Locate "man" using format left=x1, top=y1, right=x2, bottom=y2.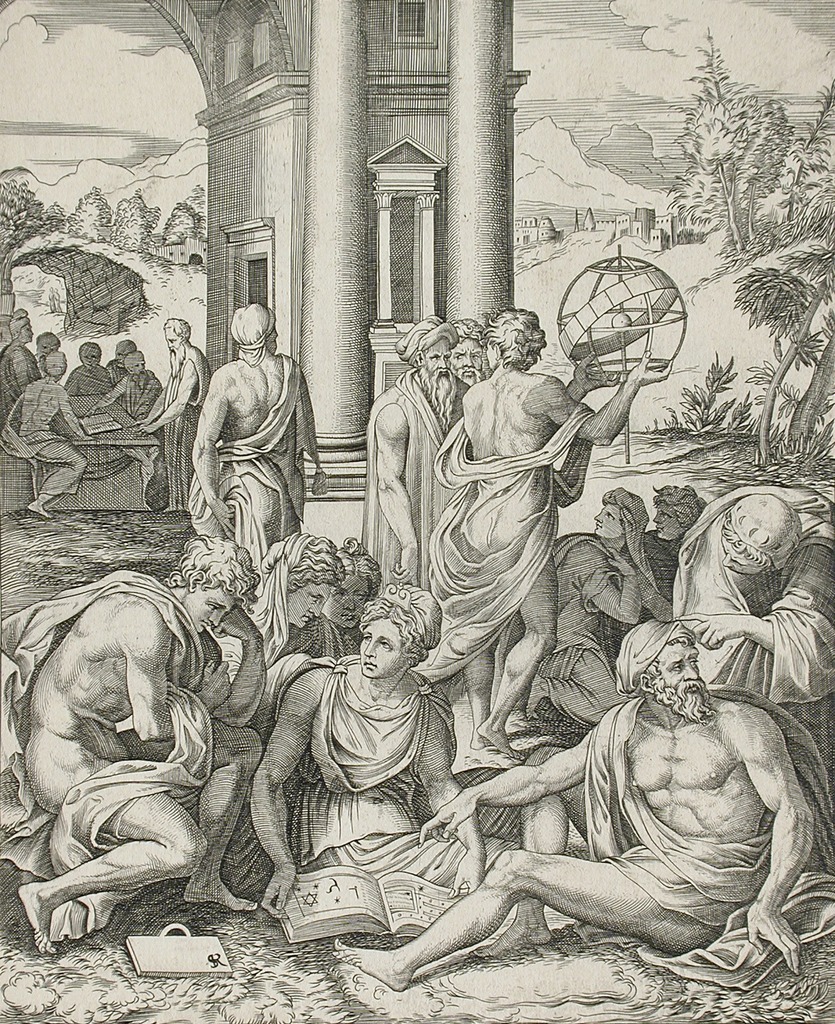
left=314, top=540, right=401, bottom=664.
